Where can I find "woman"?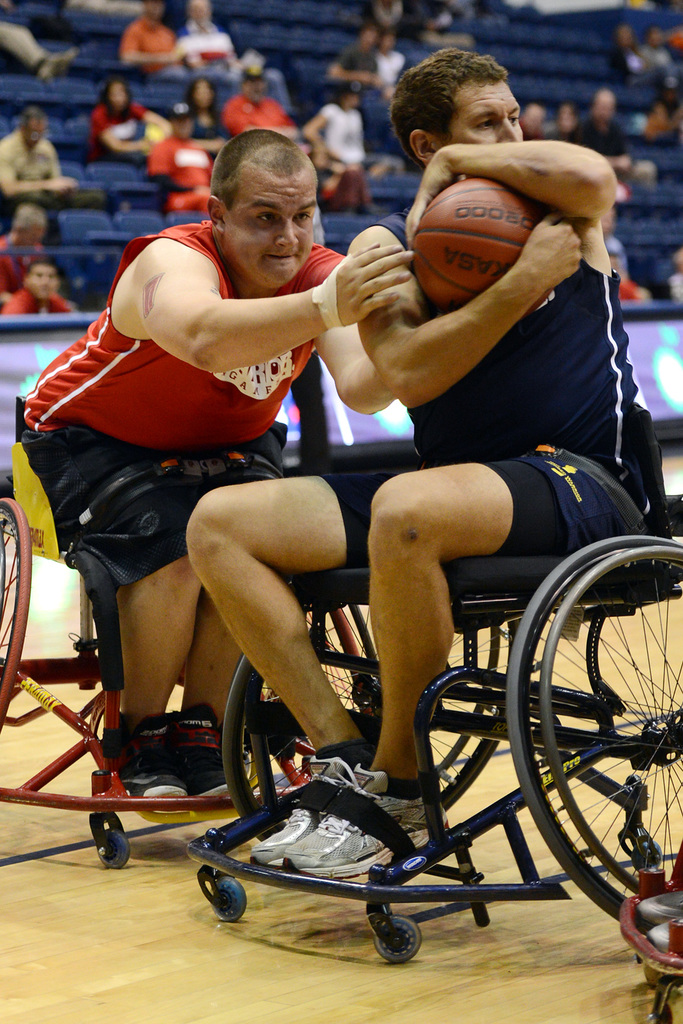
You can find it at {"left": 301, "top": 68, "right": 409, "bottom": 165}.
